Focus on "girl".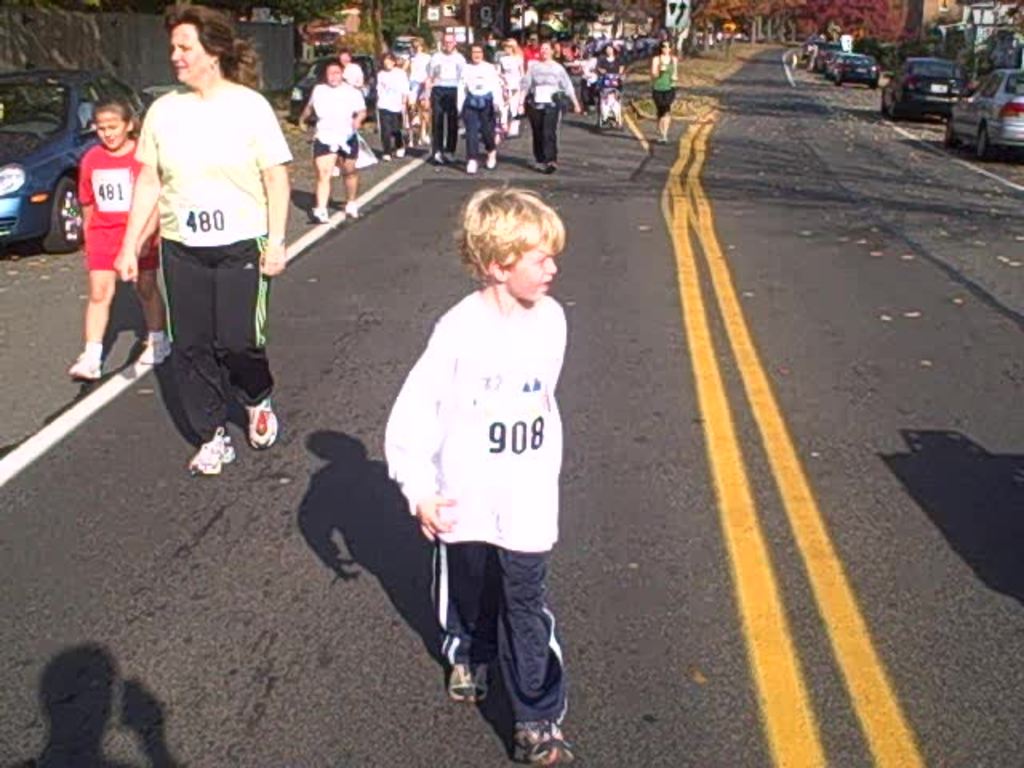
Focused at 106, 3, 298, 480.
